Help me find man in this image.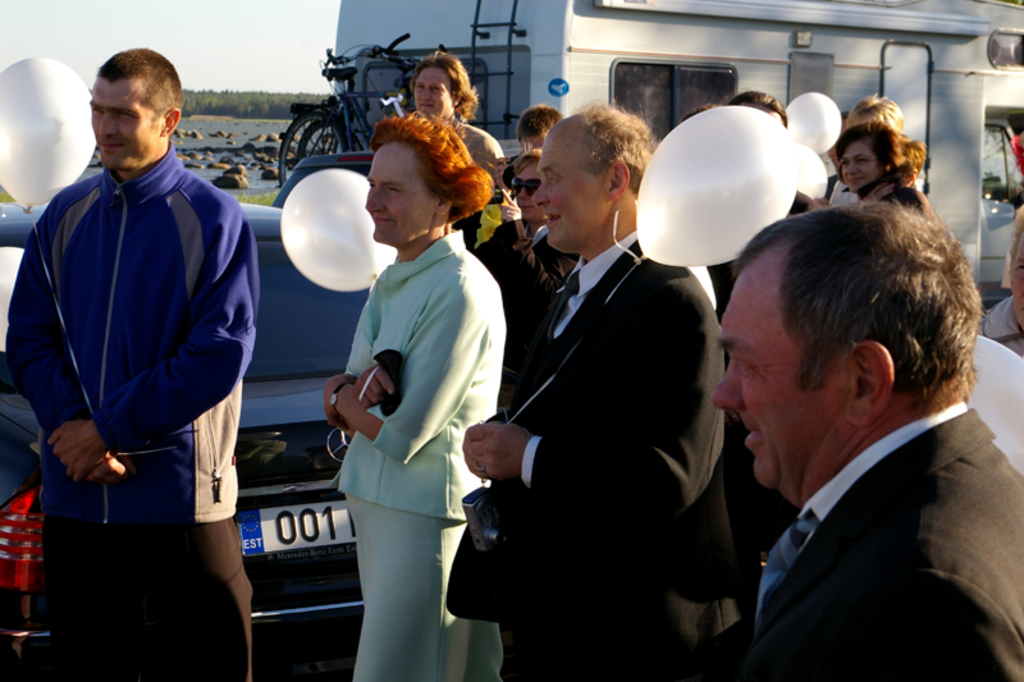
Found it: (445, 96, 744, 681).
